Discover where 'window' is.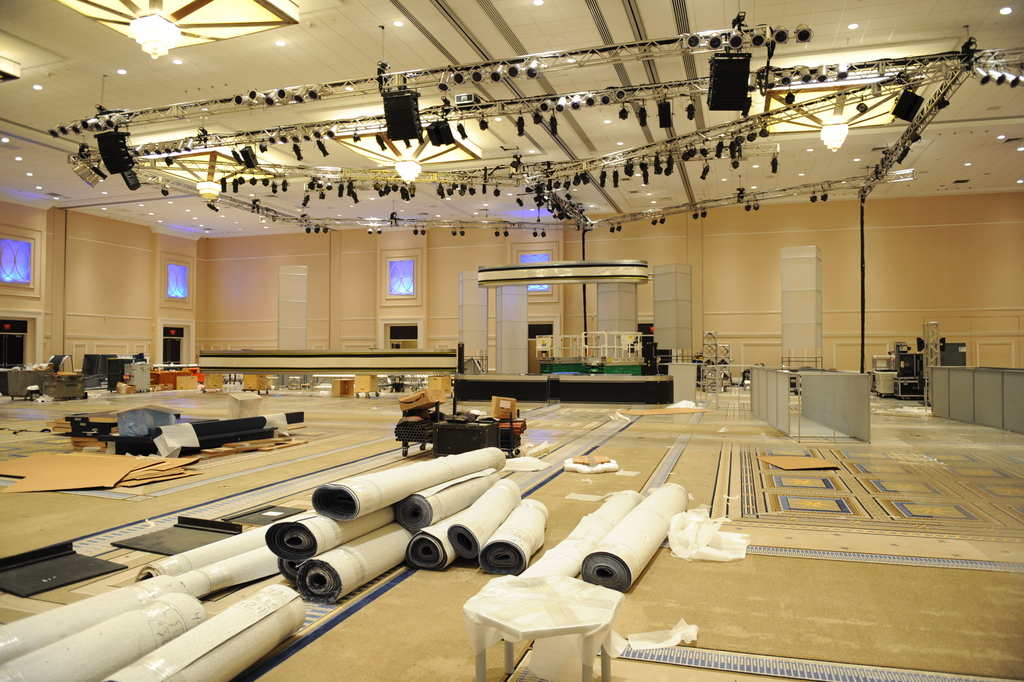
Discovered at (x1=389, y1=342, x2=399, y2=350).
